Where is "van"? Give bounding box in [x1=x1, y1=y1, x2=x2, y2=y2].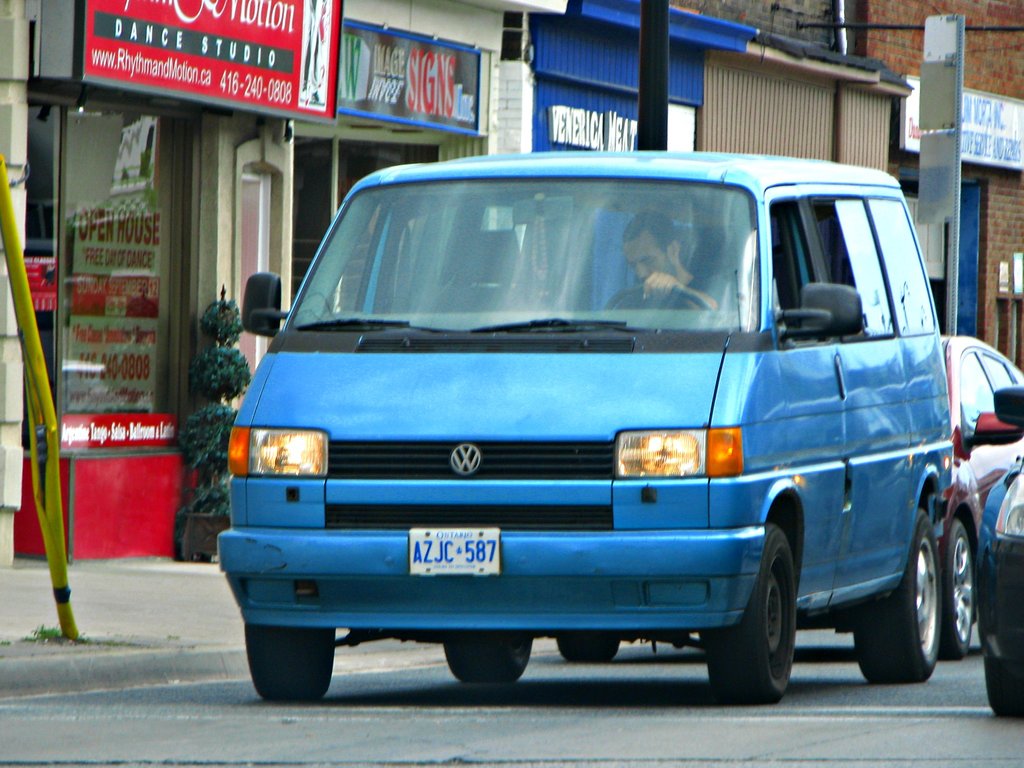
[x1=215, y1=147, x2=956, y2=704].
